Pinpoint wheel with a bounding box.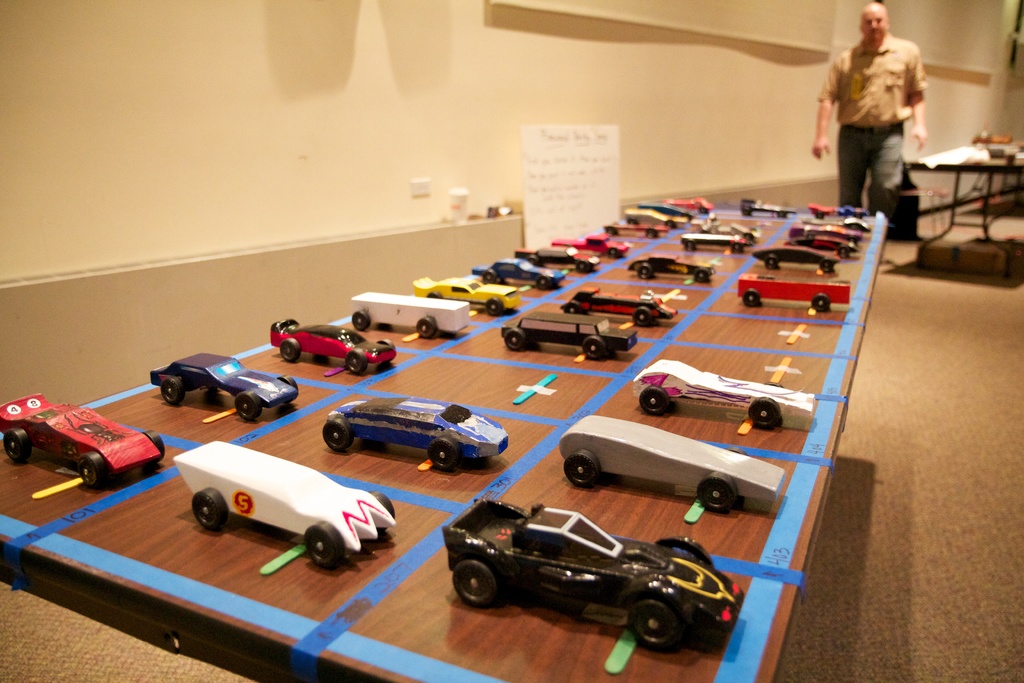
[573, 262, 588, 273].
